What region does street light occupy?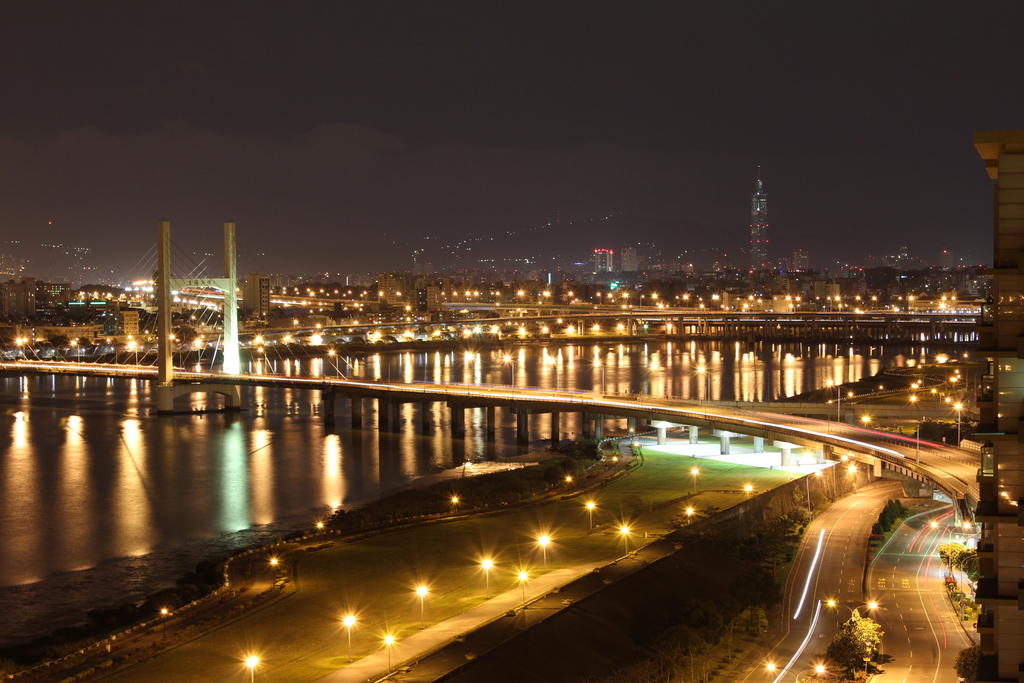
{"left": 193, "top": 339, "right": 202, "bottom": 375}.
